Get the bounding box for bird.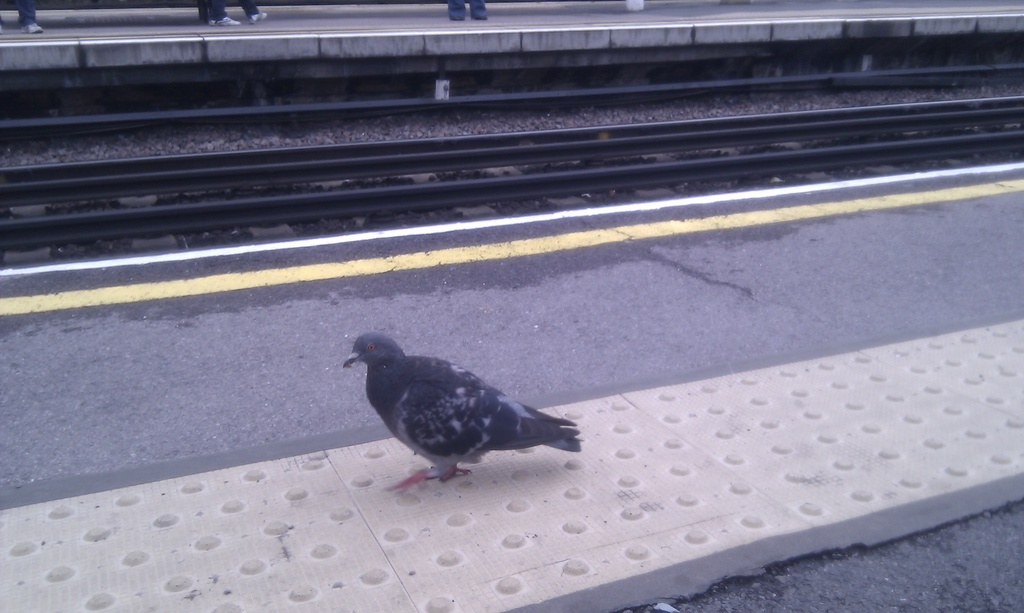
region(343, 334, 589, 489).
